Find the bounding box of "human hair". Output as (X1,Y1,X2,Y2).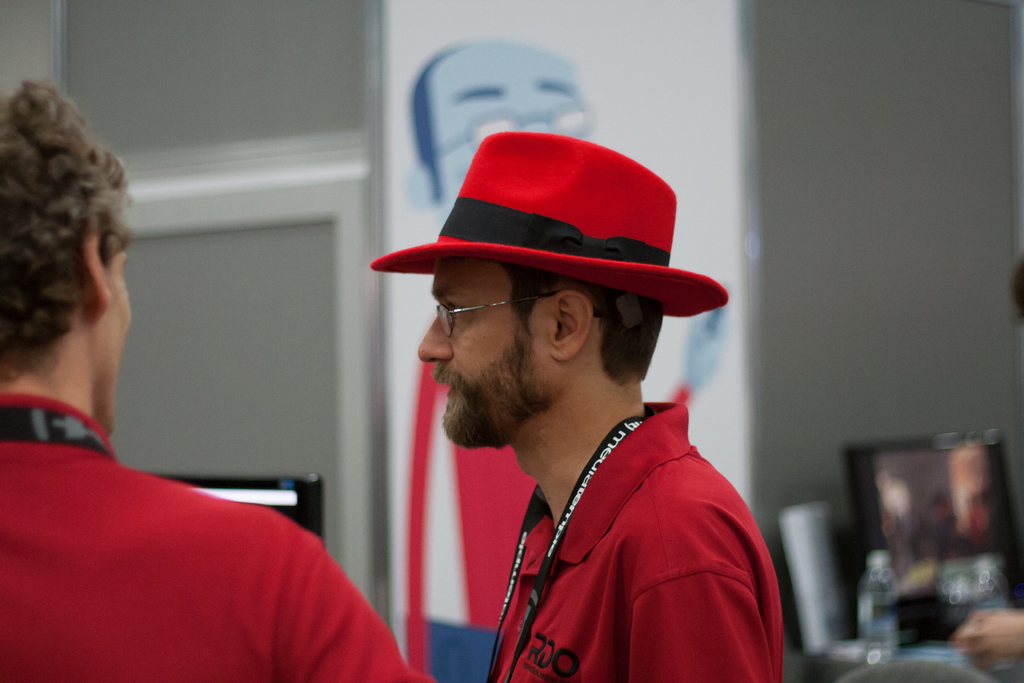
(0,53,111,381).
